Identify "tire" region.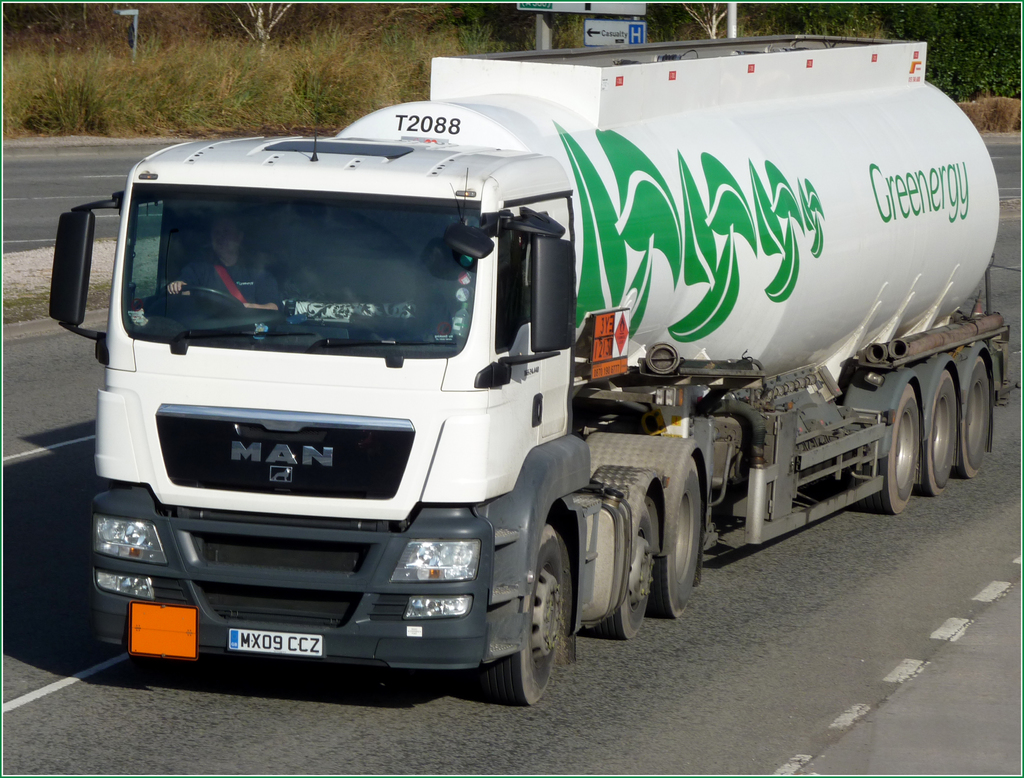
Region: 930,368,961,490.
